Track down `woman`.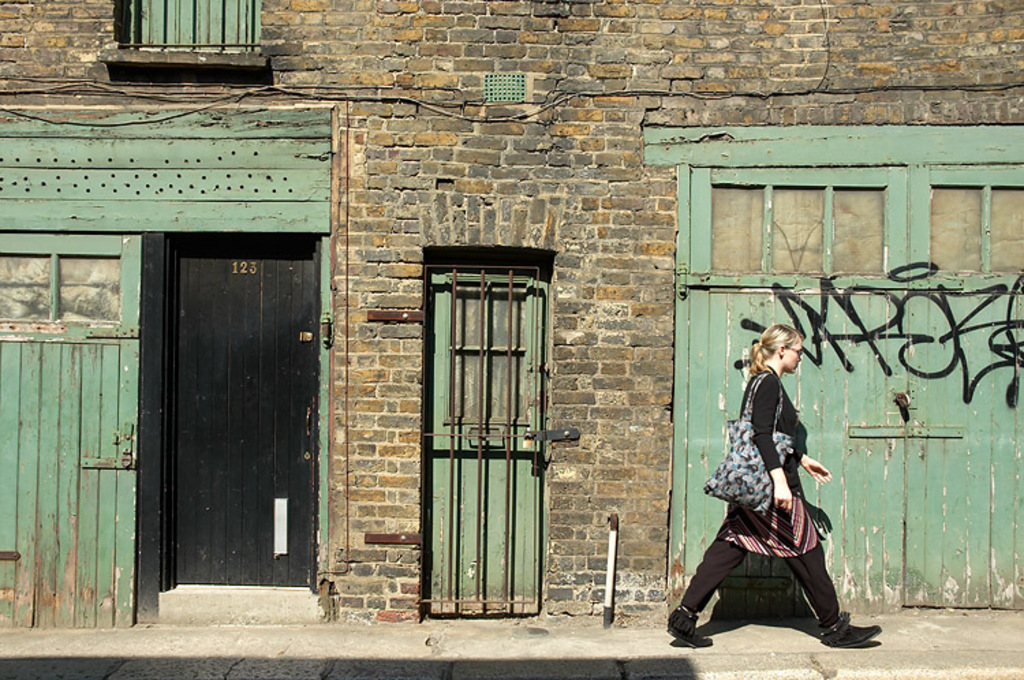
Tracked to x1=676 y1=324 x2=879 y2=643.
